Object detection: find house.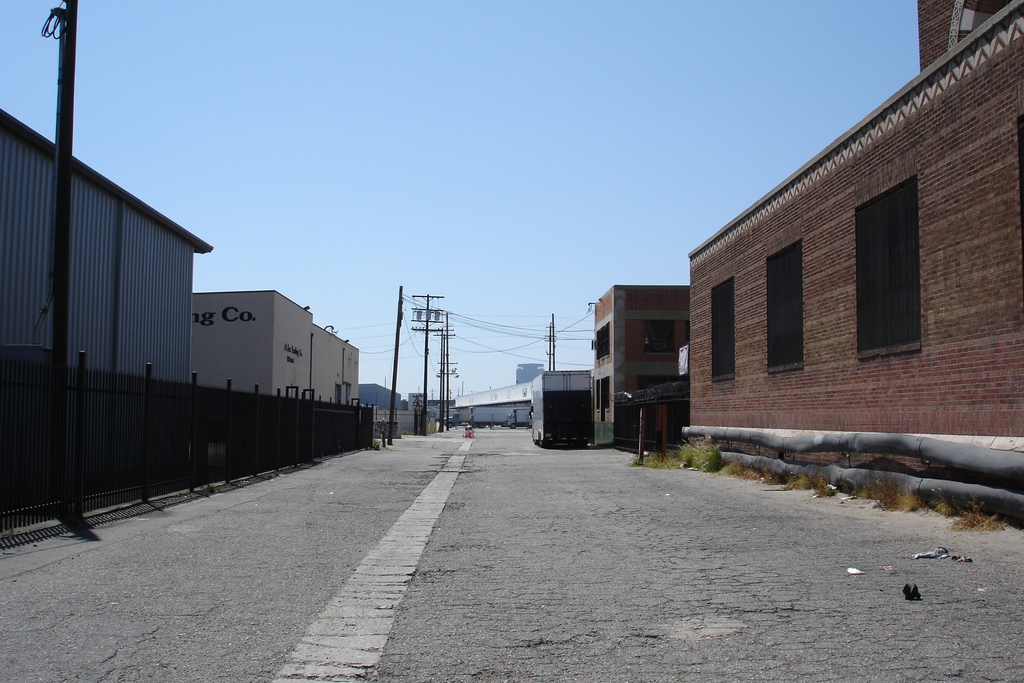
locate(0, 105, 216, 504).
